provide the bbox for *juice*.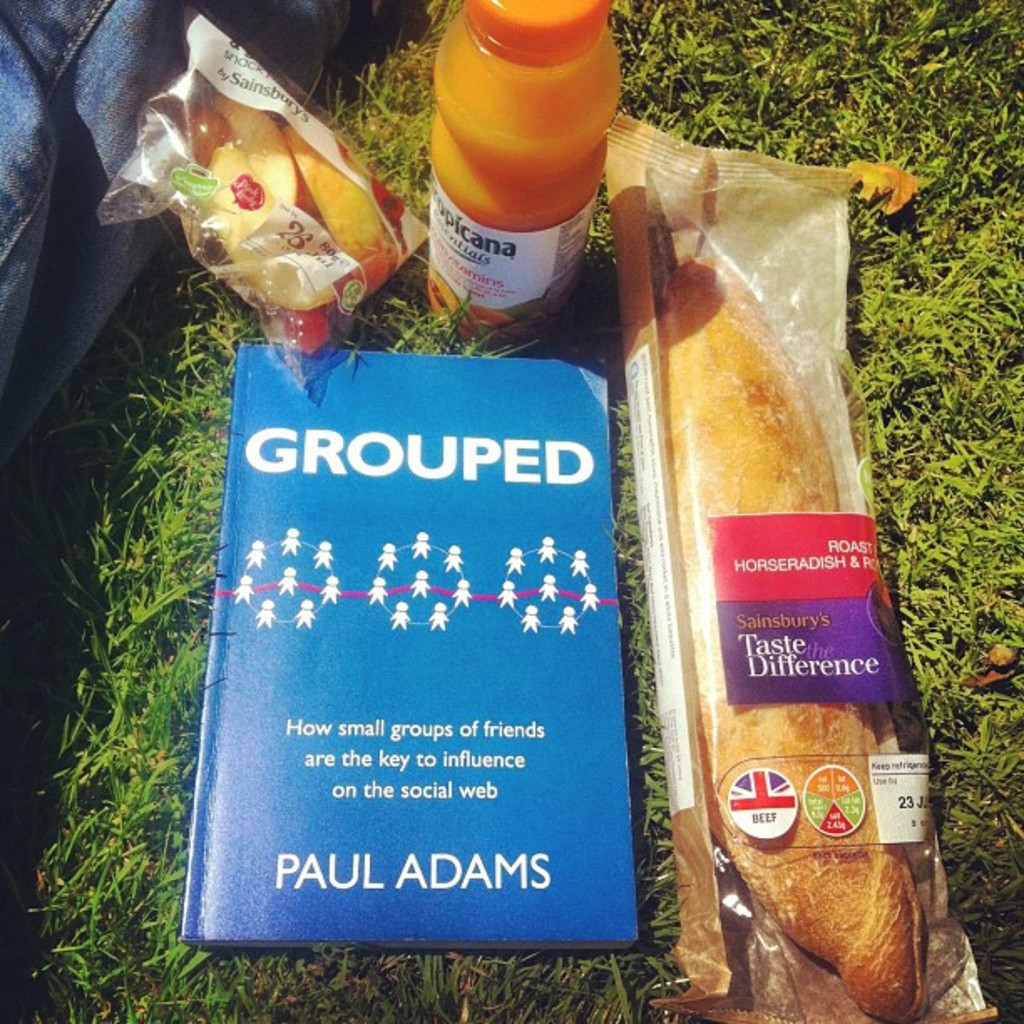
x1=423, y1=12, x2=629, y2=350.
